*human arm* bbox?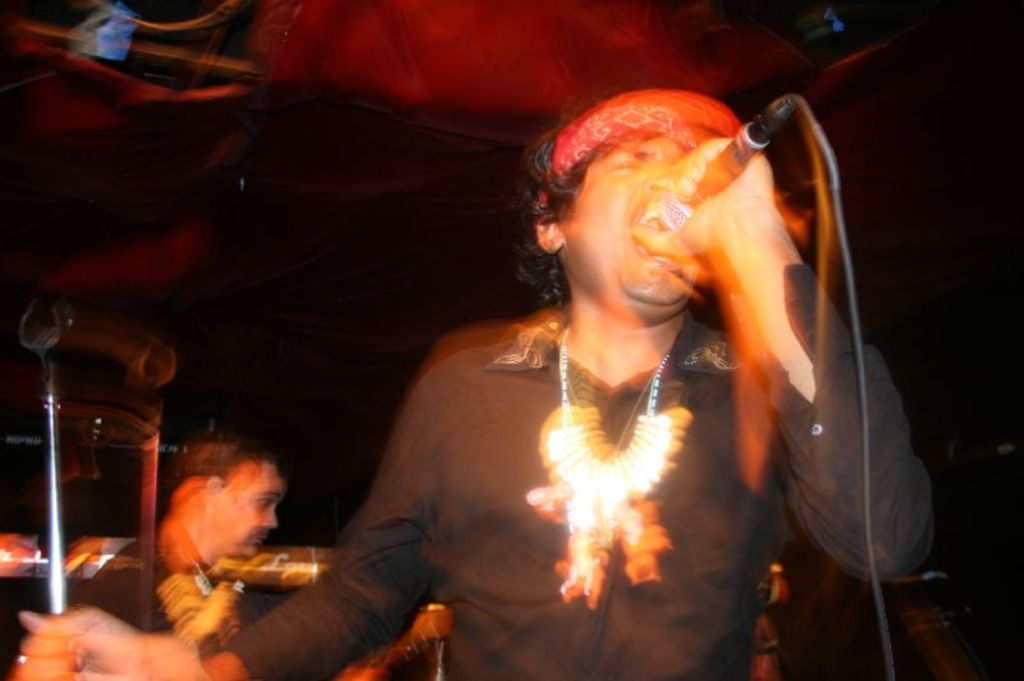
<box>136,580,232,669</box>
